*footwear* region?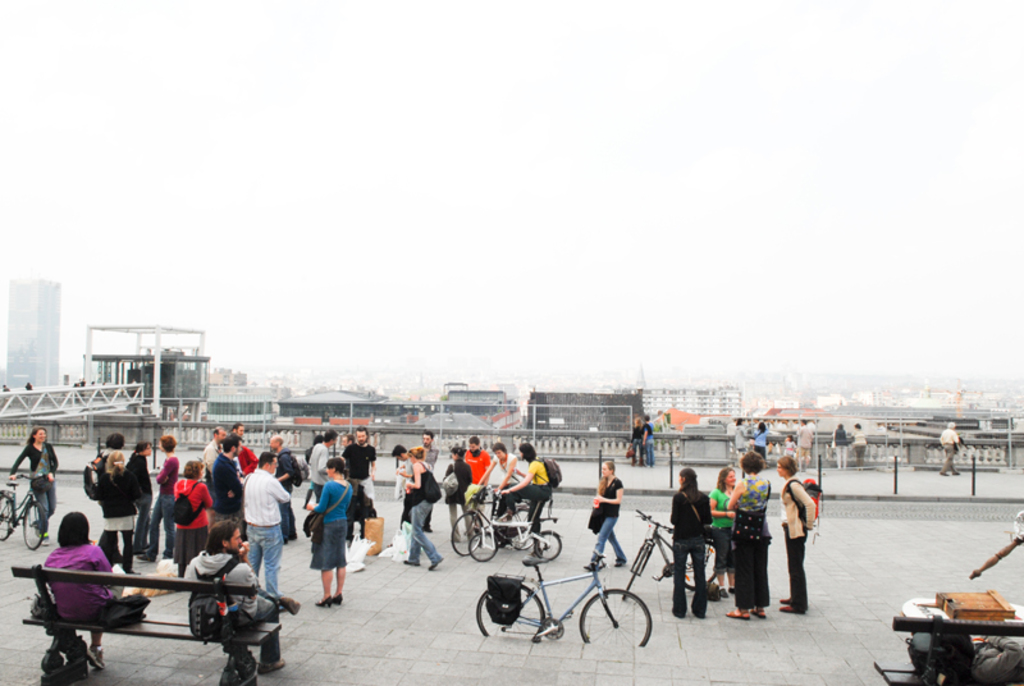
bbox=[334, 598, 340, 607]
